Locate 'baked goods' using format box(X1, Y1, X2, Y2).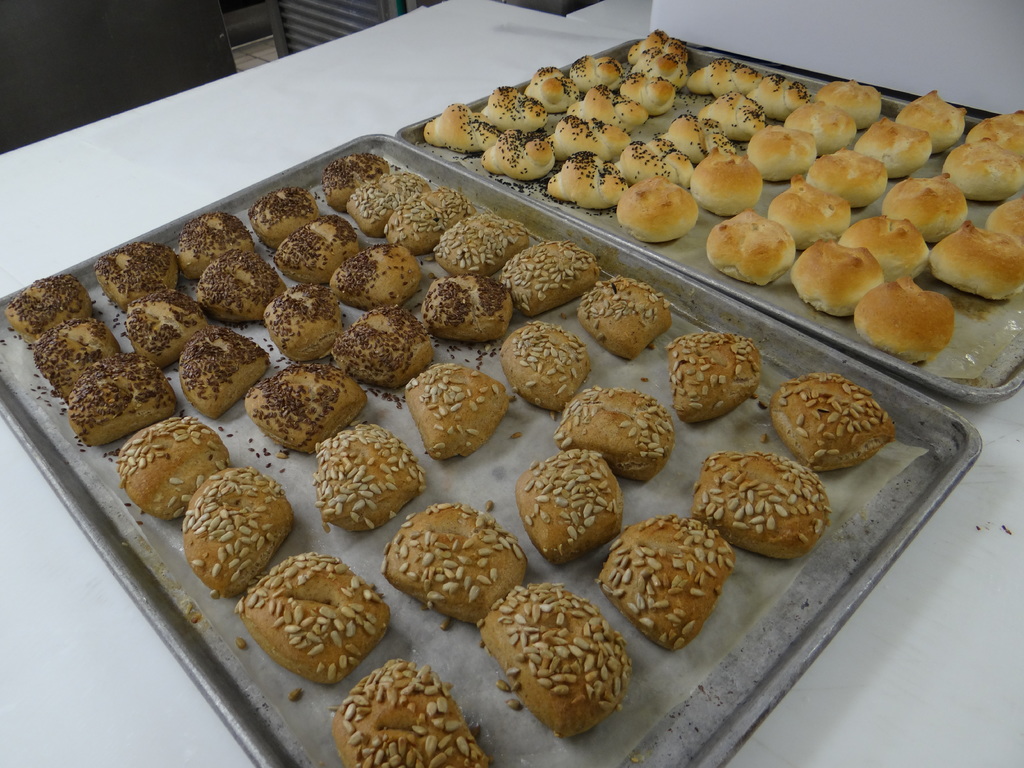
box(332, 655, 496, 767).
